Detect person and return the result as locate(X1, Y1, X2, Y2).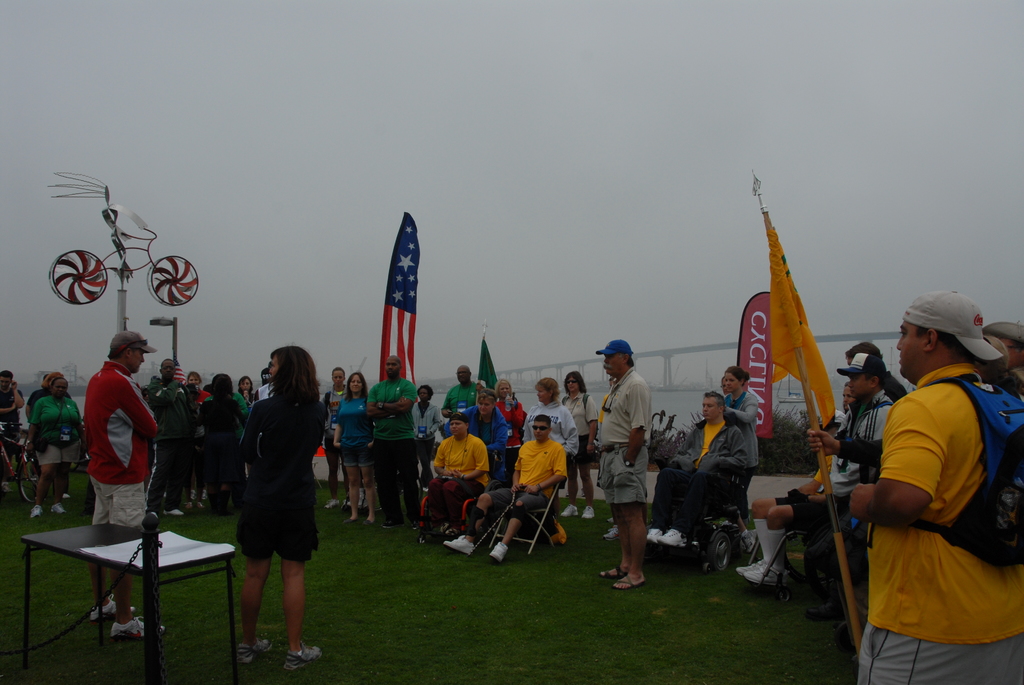
locate(598, 338, 649, 589).
